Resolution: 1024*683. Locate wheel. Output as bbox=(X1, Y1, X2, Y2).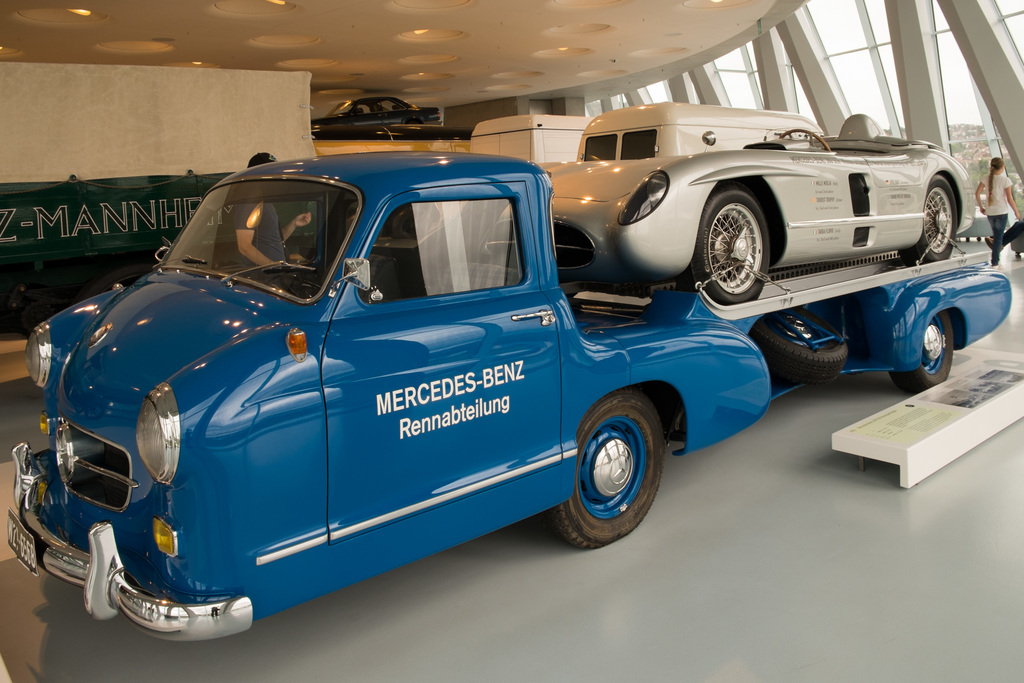
bbox=(751, 310, 845, 386).
